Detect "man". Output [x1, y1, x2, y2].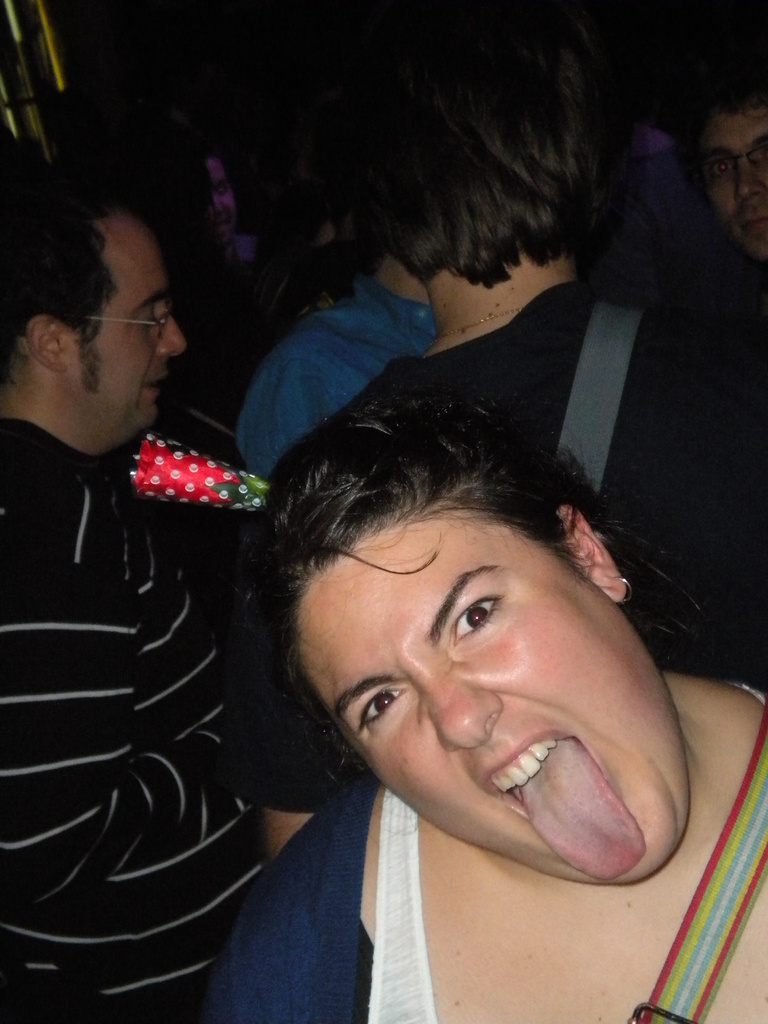
[228, 10, 767, 858].
